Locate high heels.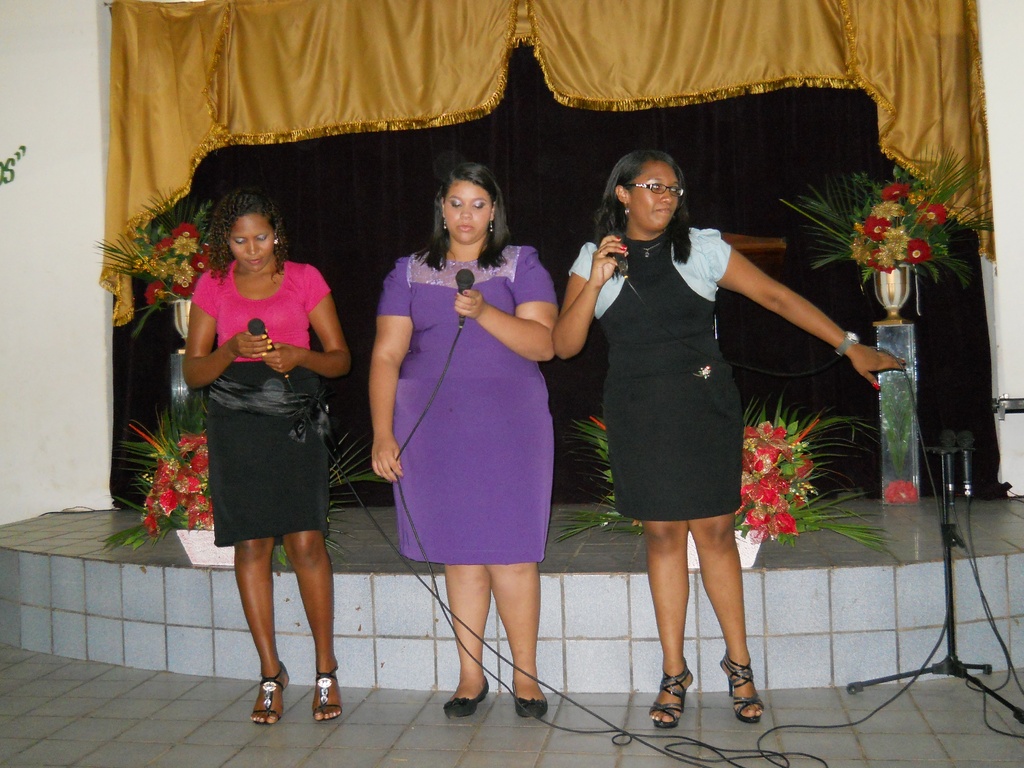
Bounding box: Rect(251, 662, 287, 723).
